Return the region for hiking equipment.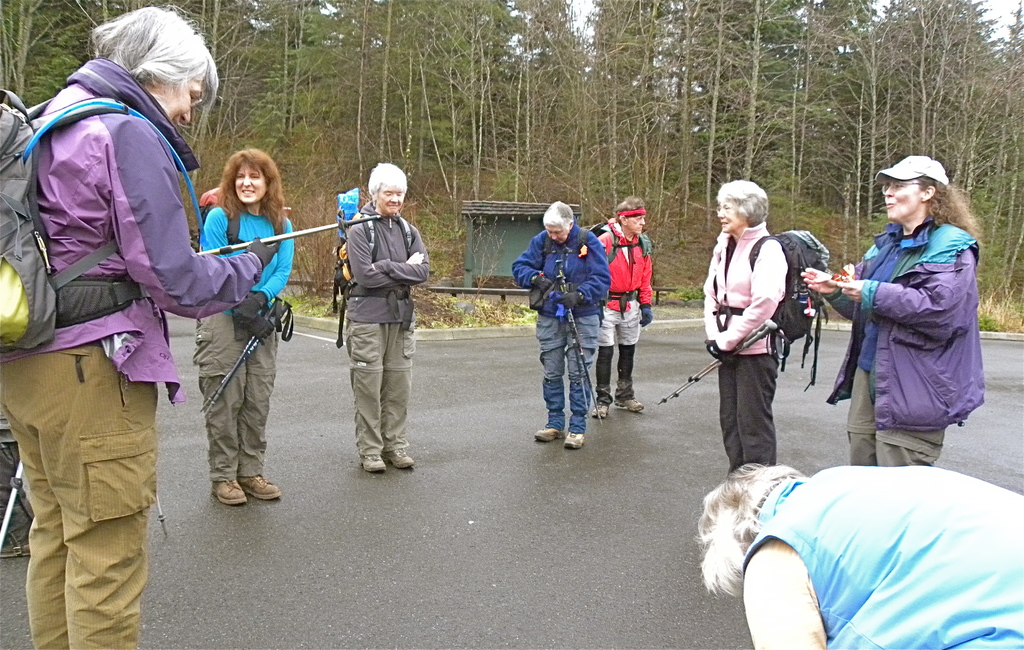
bbox(197, 296, 281, 414).
